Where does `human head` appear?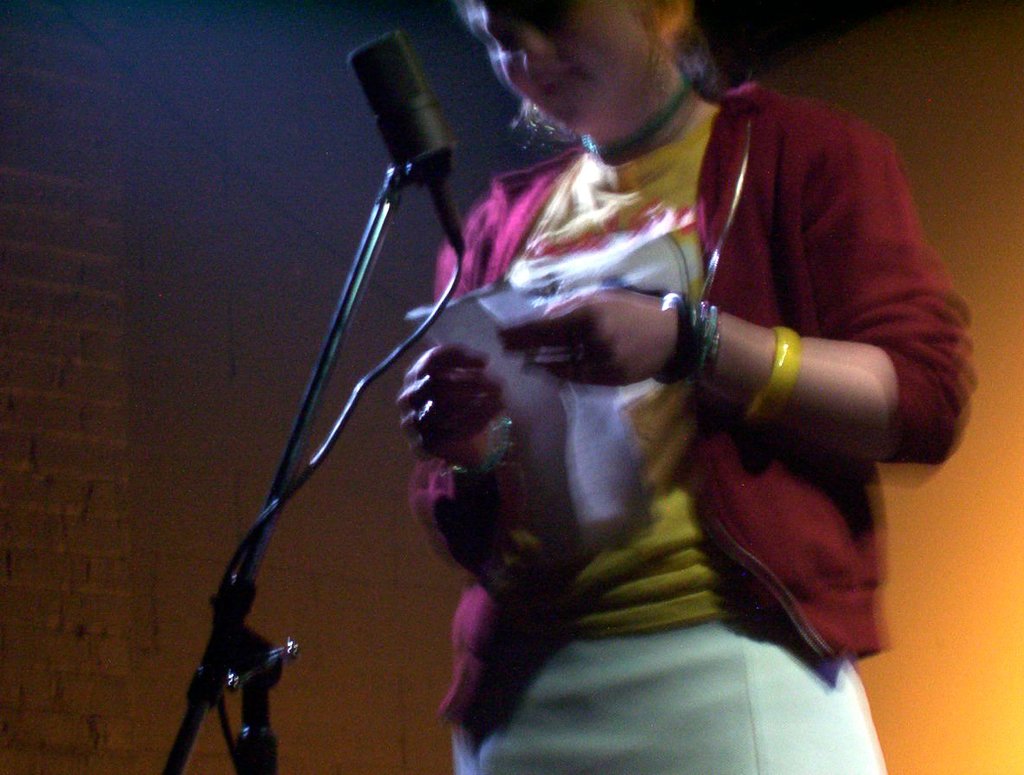
Appears at bbox=[455, 0, 707, 140].
